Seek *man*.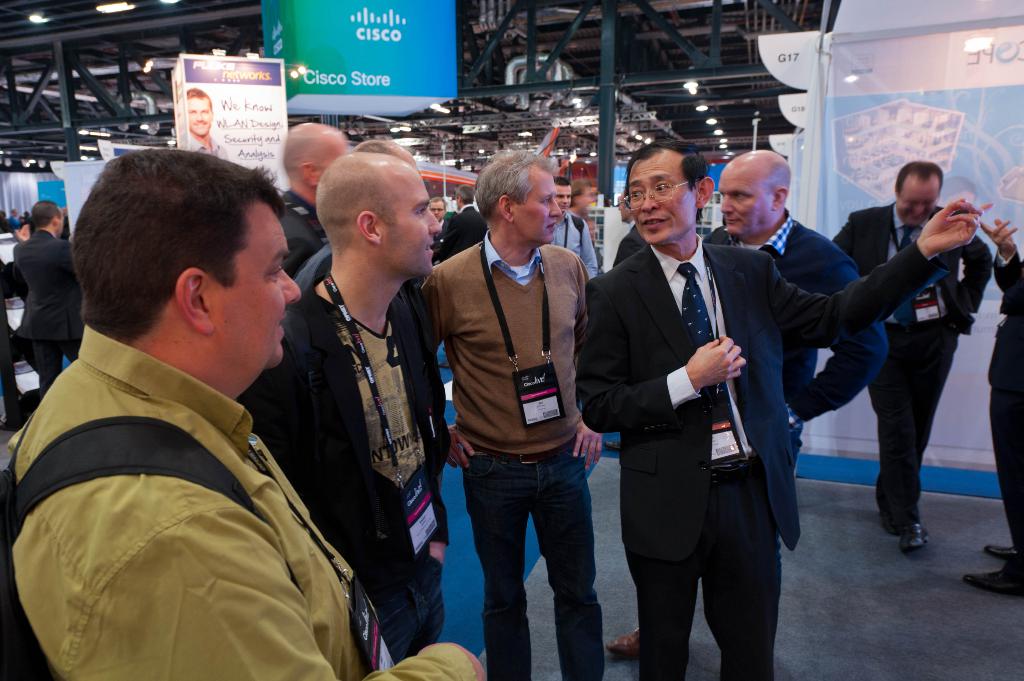
282 138 450 506.
